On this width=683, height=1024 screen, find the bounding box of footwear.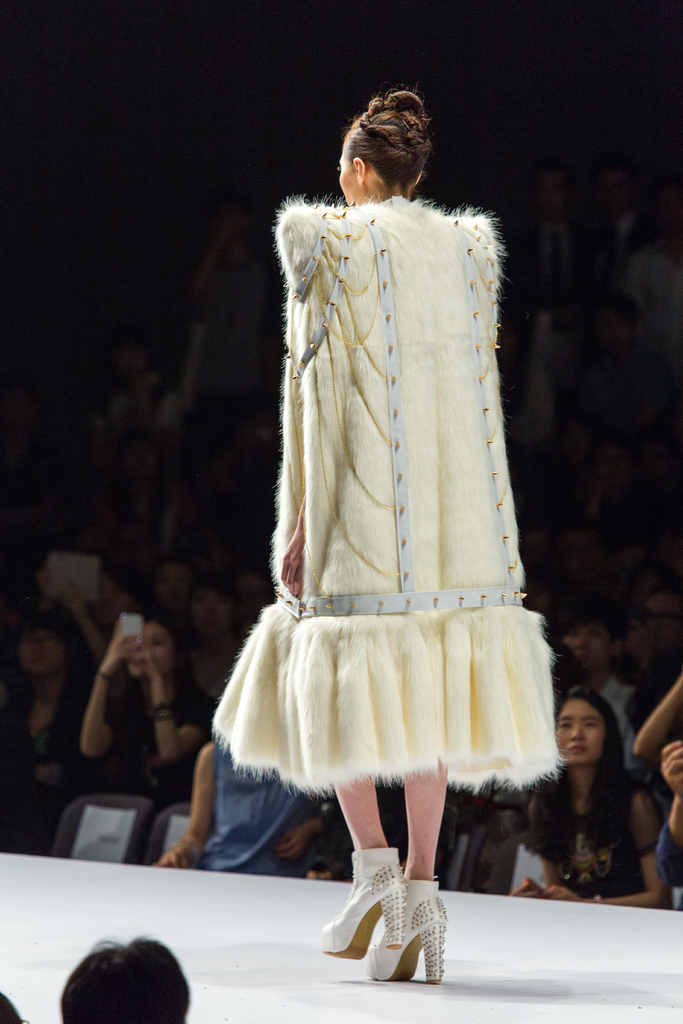
Bounding box: bbox=[371, 896, 452, 980].
